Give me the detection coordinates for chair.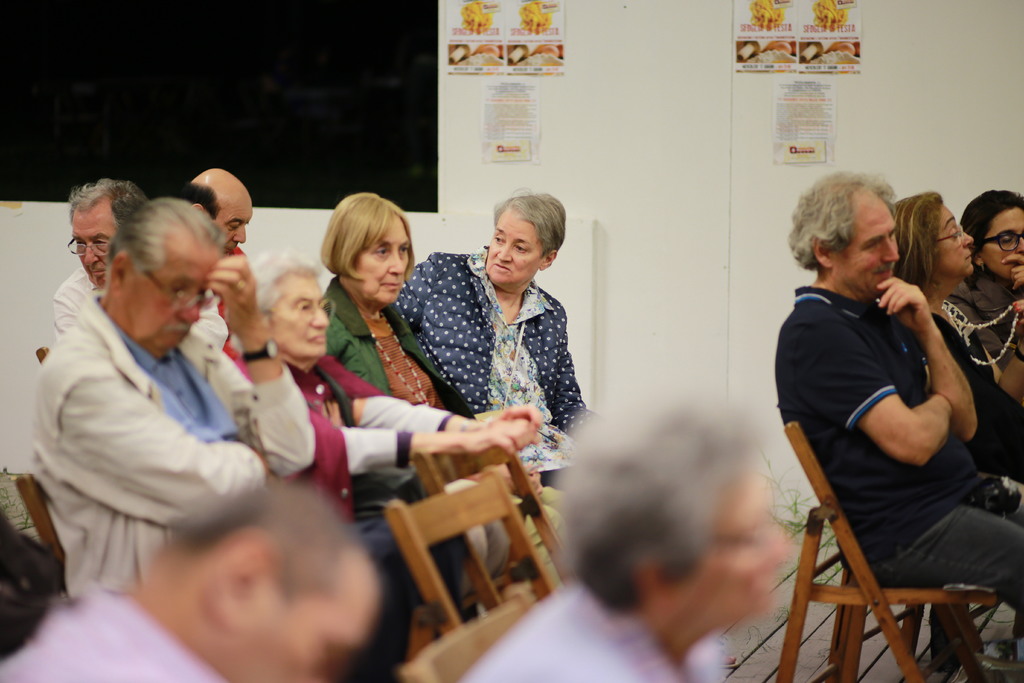
[left=409, top=433, right=576, bottom=618].
